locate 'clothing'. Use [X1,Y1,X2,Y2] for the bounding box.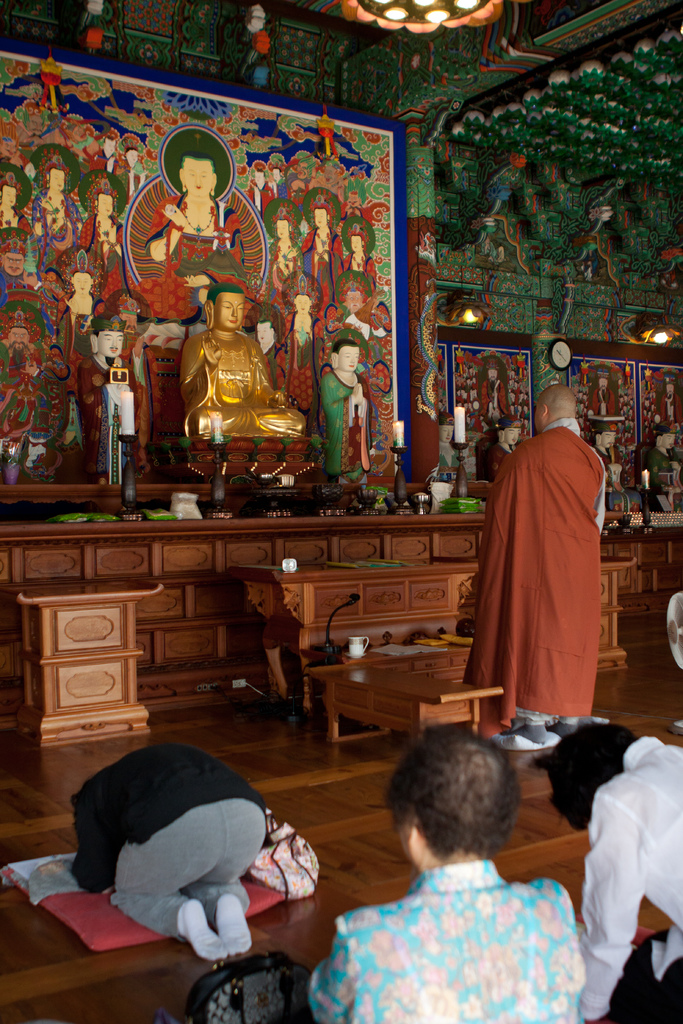
[308,861,582,1023].
